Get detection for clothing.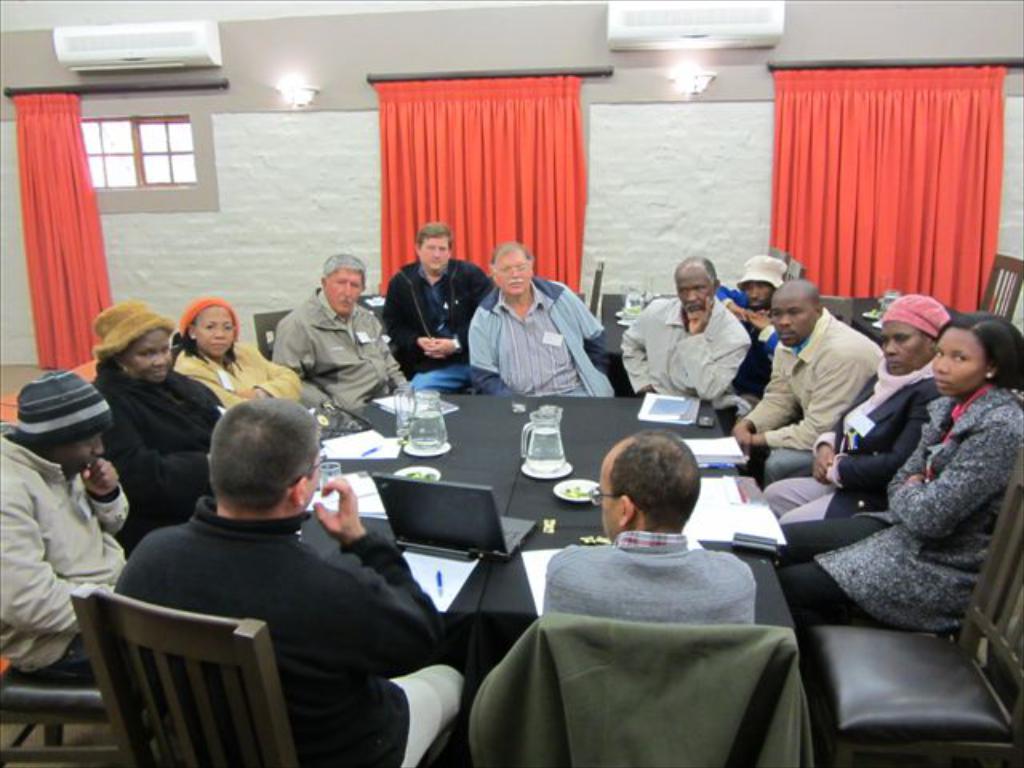
Detection: pyautogui.locateOnScreen(115, 459, 445, 730).
